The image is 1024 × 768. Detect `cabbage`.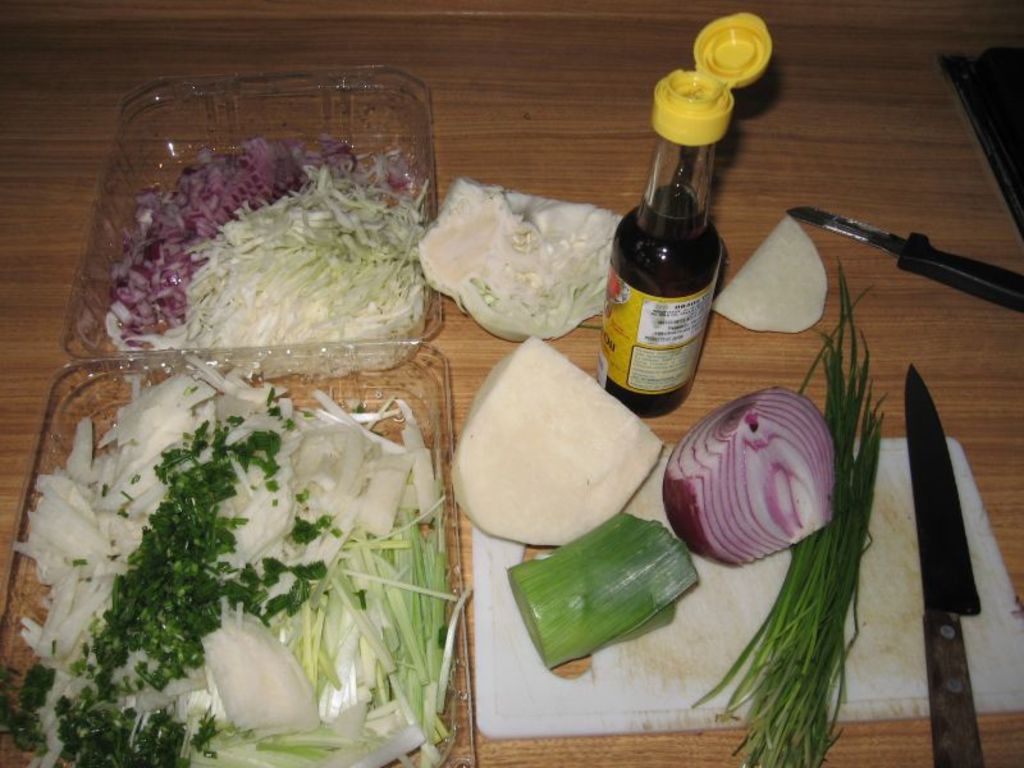
Detection: BBox(415, 178, 618, 339).
